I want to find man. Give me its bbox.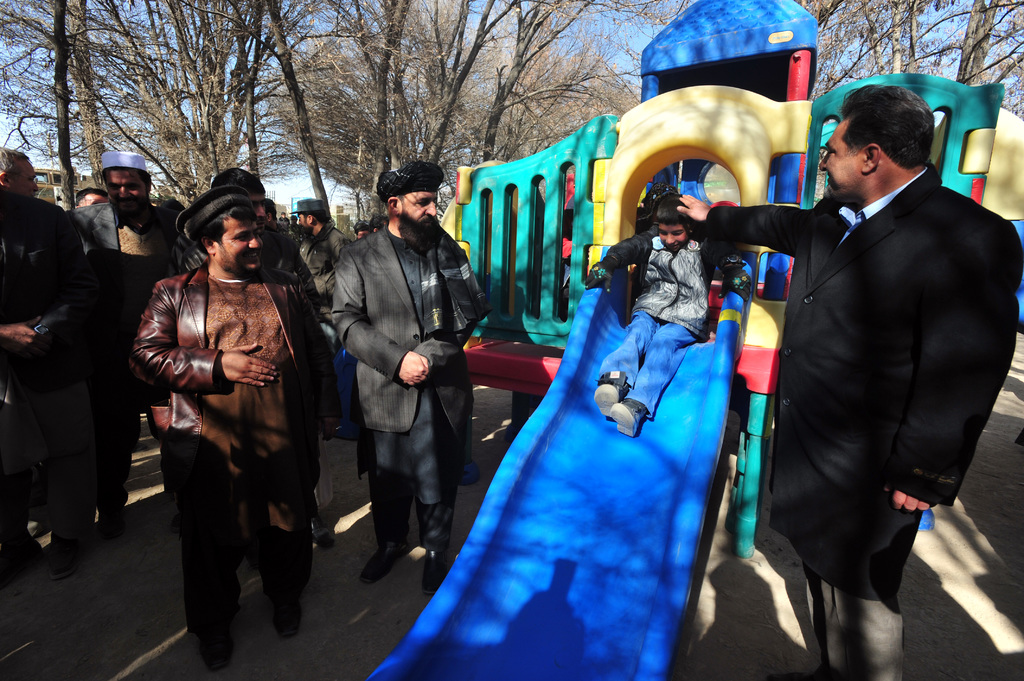
l=0, t=148, r=43, b=533.
